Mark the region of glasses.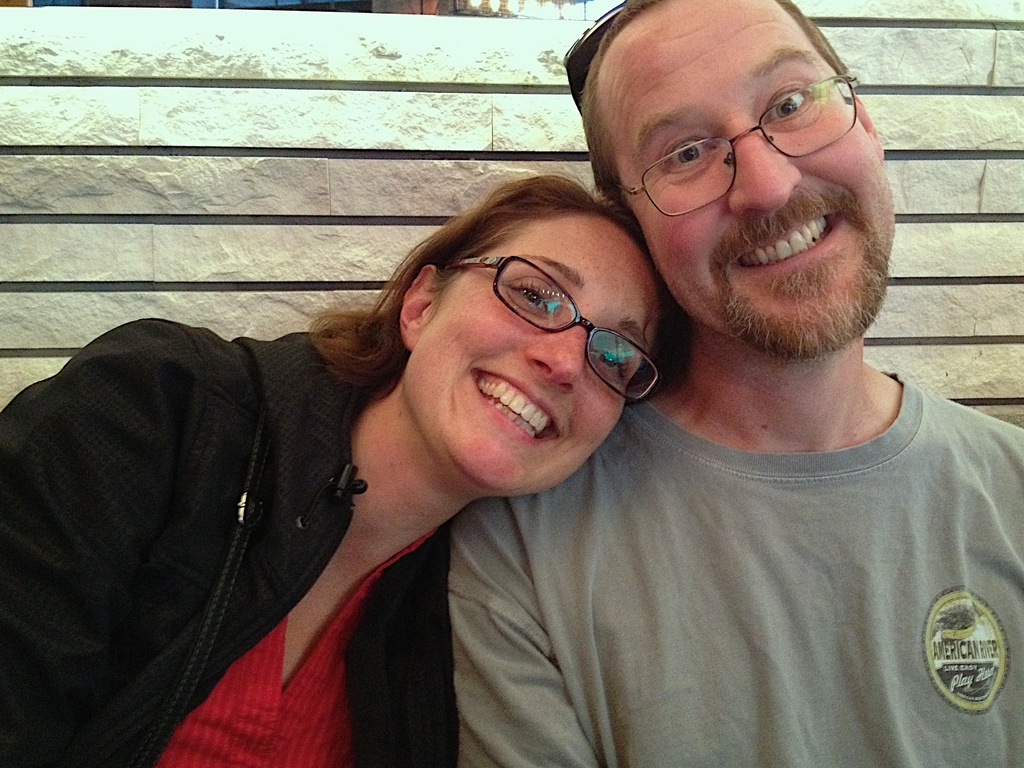
Region: (x1=607, y1=72, x2=860, y2=221).
